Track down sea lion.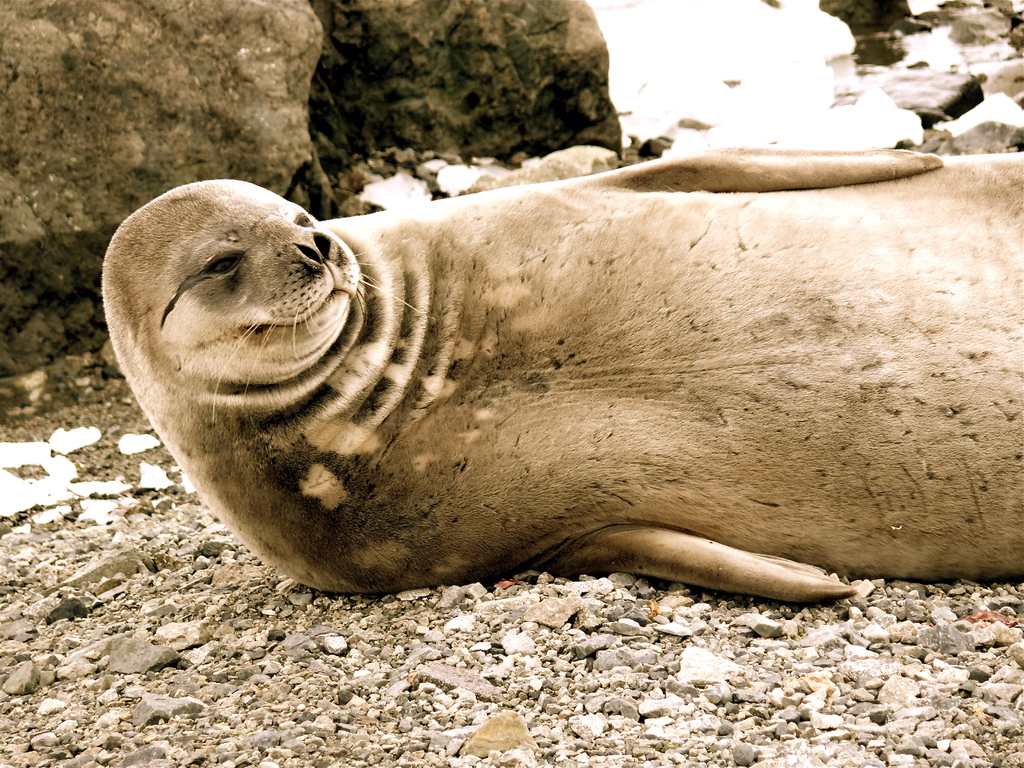
Tracked to <bbox>102, 147, 1023, 596</bbox>.
